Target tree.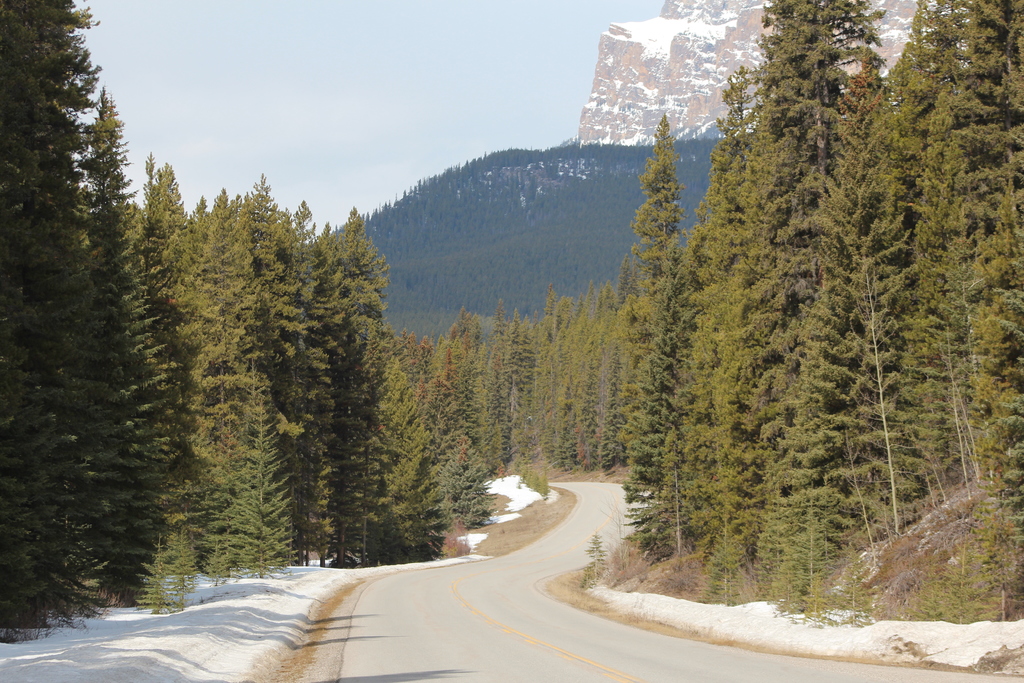
Target region: [0, 0, 101, 629].
